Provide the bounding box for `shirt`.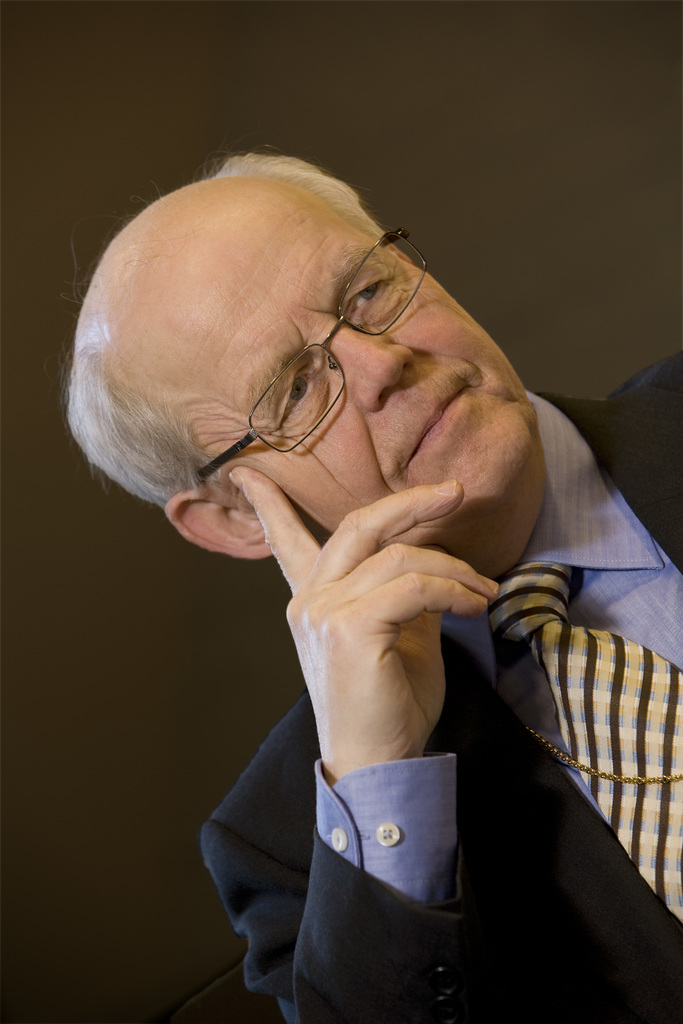
[x1=317, y1=391, x2=682, y2=897].
